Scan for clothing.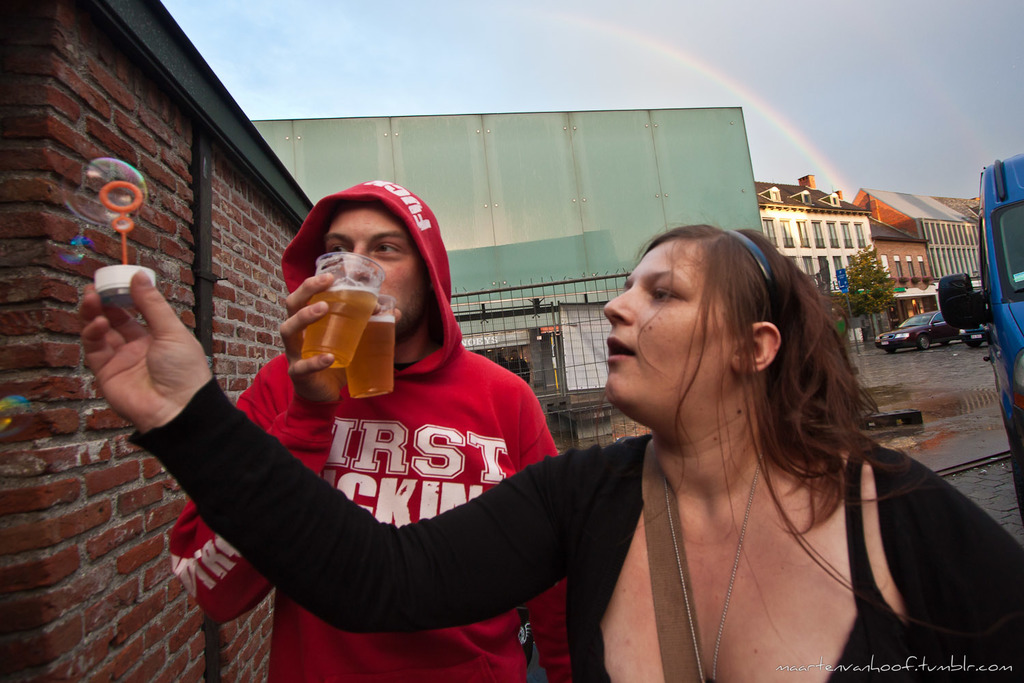
Scan result: box(122, 376, 1023, 682).
